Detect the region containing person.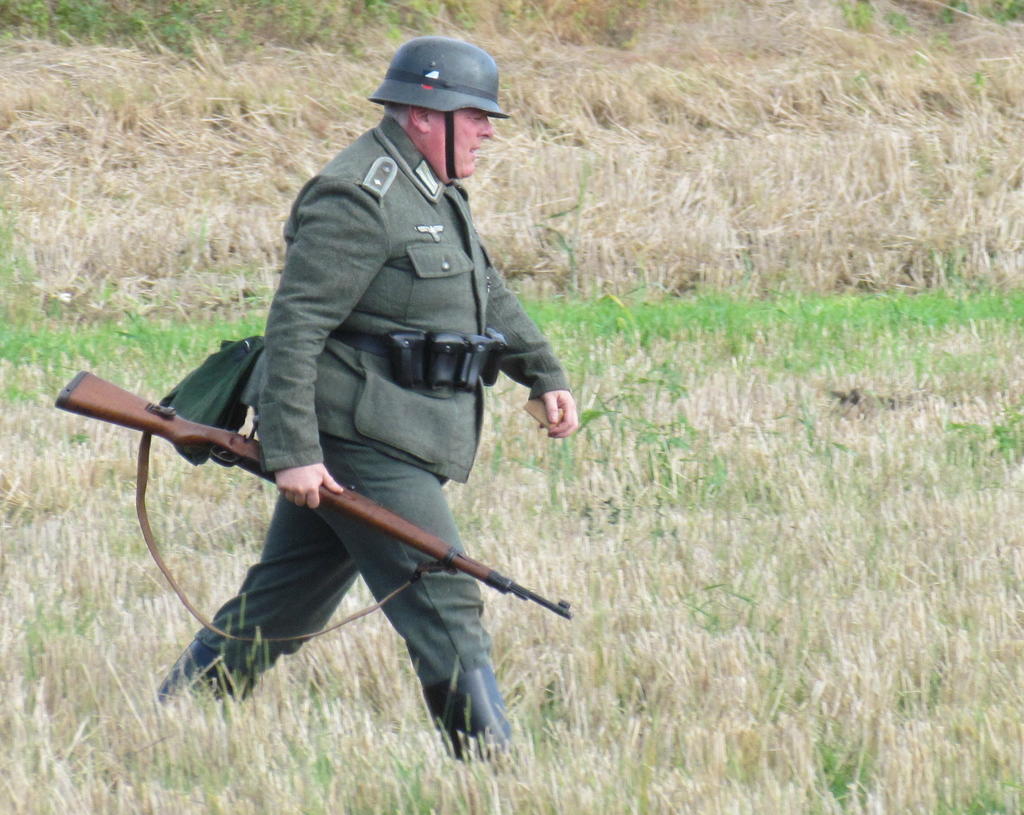
BBox(188, 6, 575, 814).
